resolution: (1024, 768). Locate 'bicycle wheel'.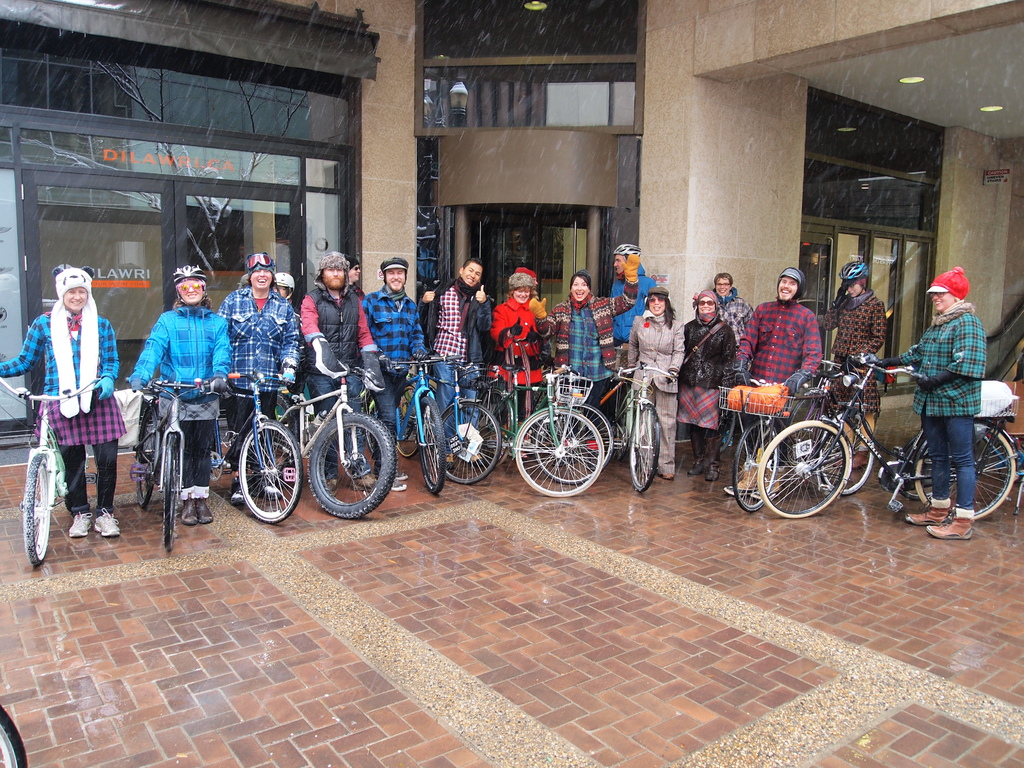
[233,415,306,528].
